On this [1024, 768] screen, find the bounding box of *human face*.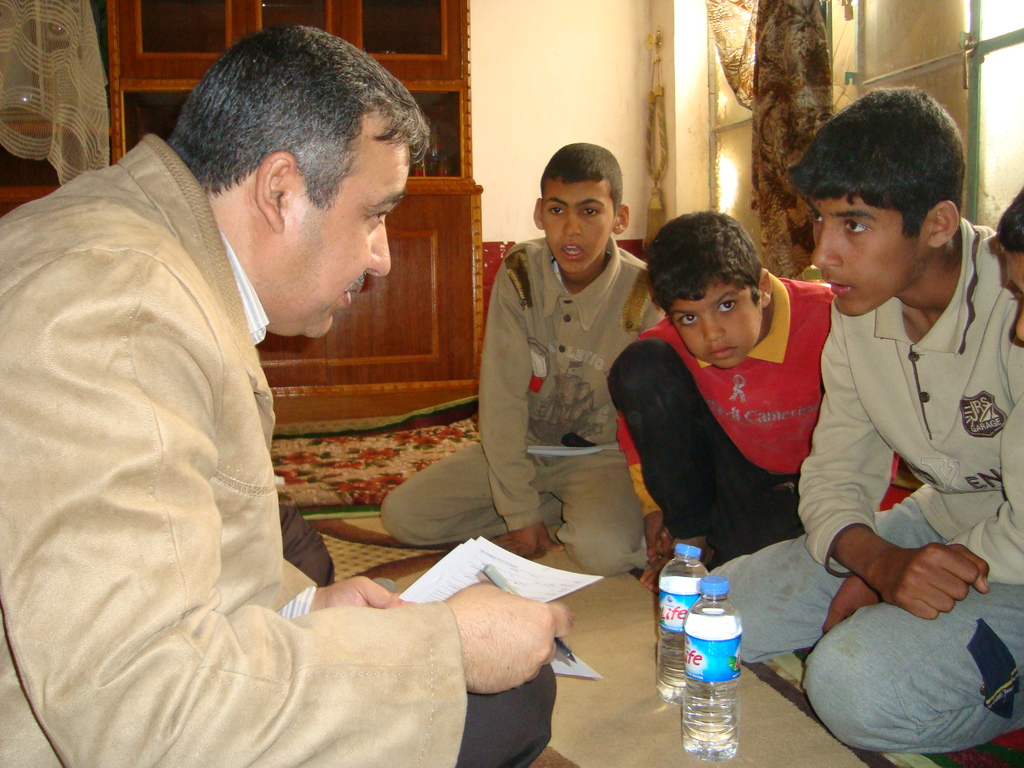
Bounding box: (left=544, top=173, right=616, bottom=276).
